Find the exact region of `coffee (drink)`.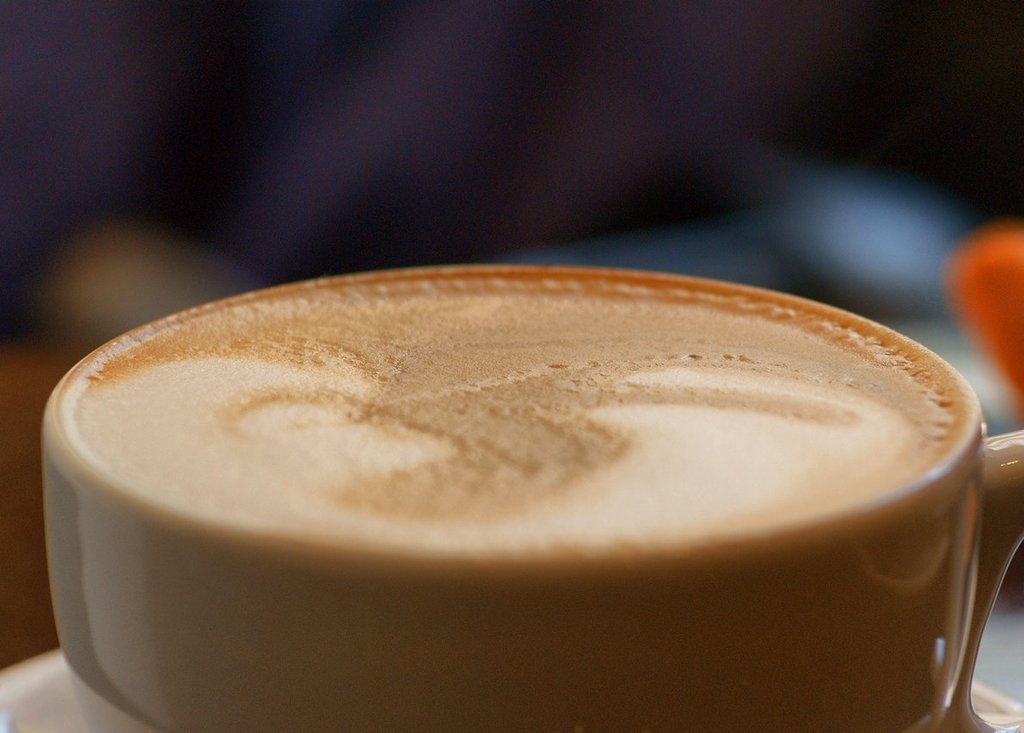
Exact region: {"left": 63, "top": 274, "right": 978, "bottom": 549}.
